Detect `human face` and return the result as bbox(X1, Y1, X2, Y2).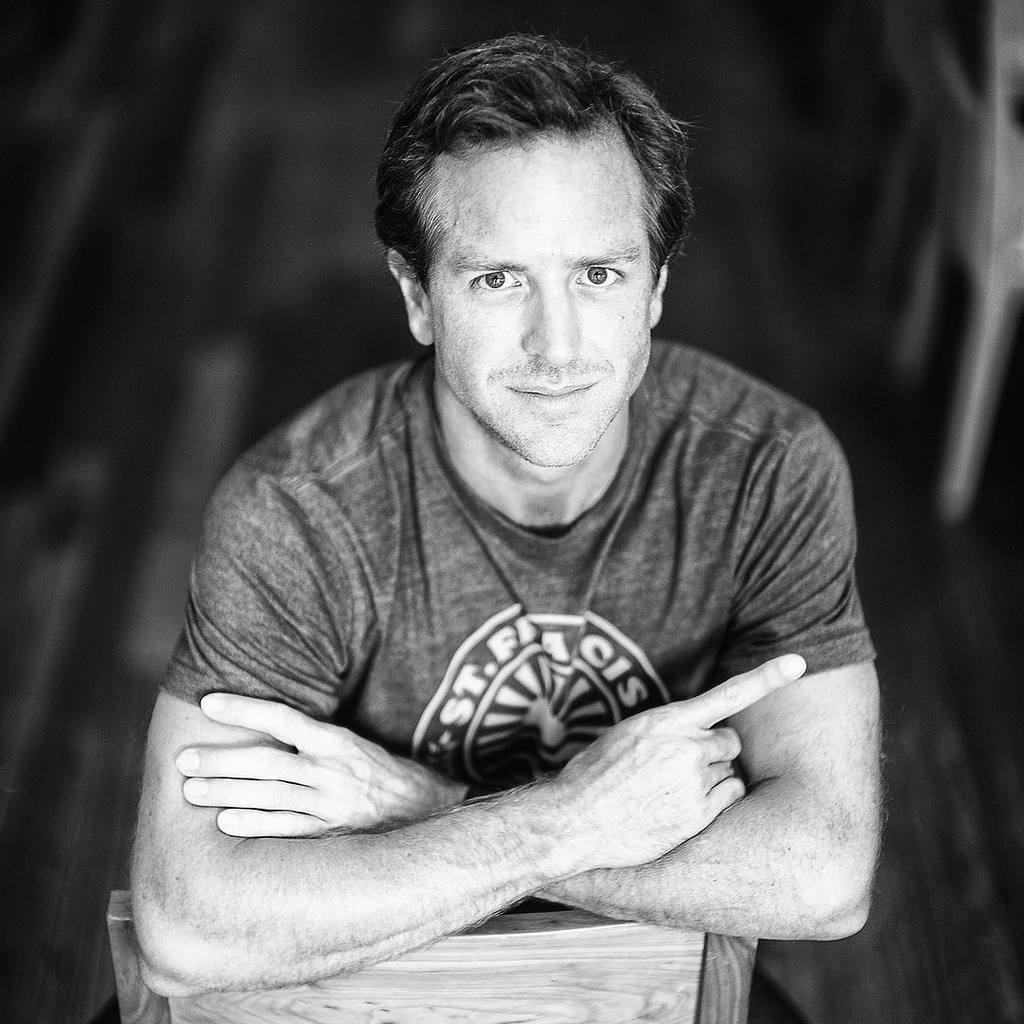
bbox(424, 142, 646, 464).
